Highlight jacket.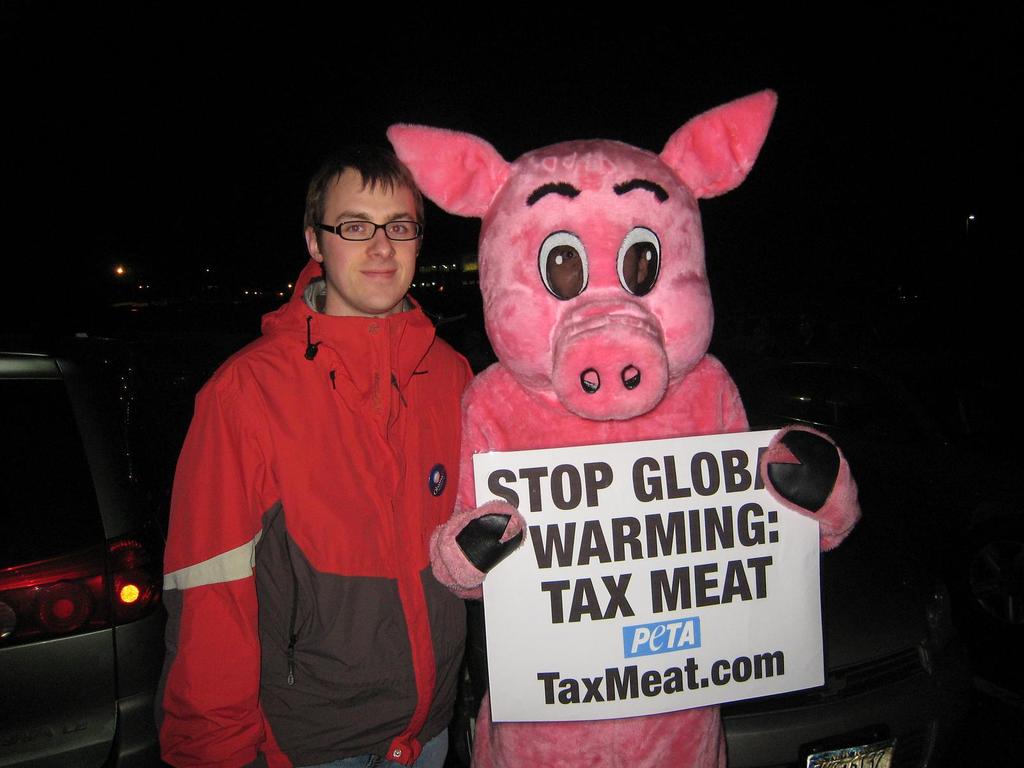
Highlighted region: (x1=154, y1=218, x2=489, y2=716).
